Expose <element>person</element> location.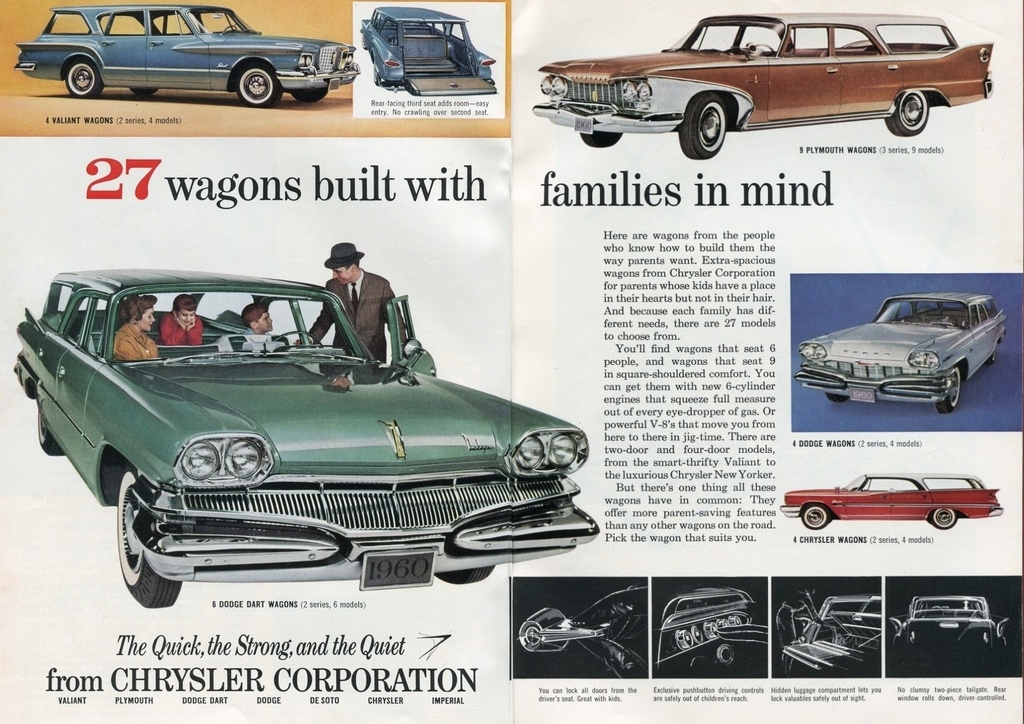
Exposed at [161,292,204,344].
